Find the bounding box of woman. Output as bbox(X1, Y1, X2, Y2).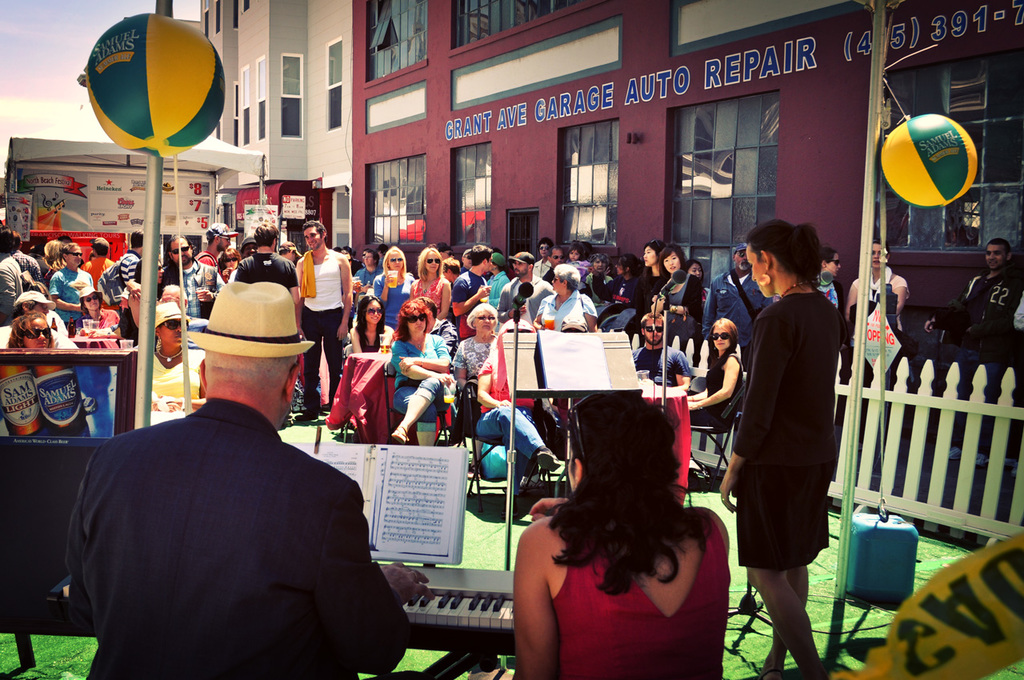
bbox(393, 299, 448, 439).
